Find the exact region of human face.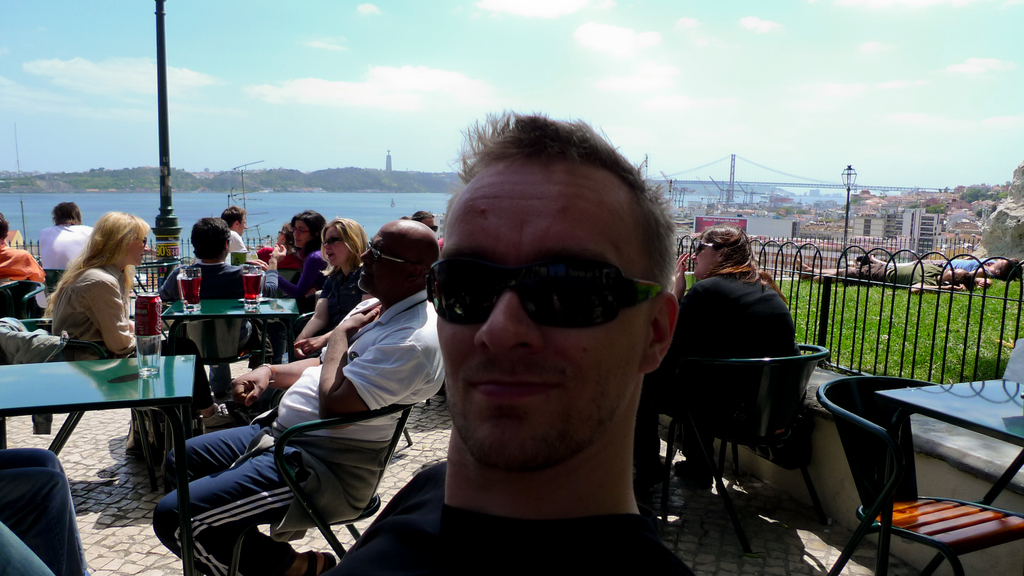
Exact region: (x1=296, y1=218, x2=312, y2=250).
